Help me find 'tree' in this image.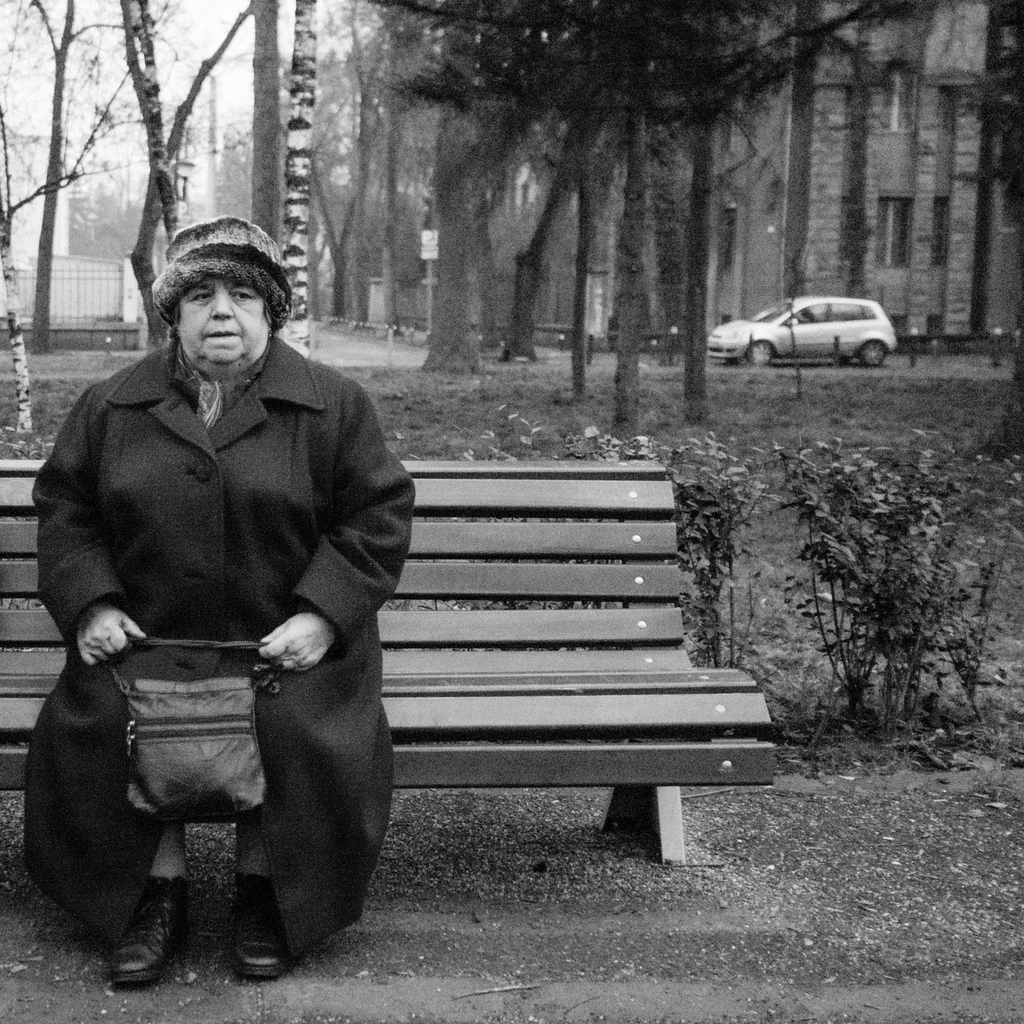
Found it: {"x1": 786, "y1": 0, "x2": 835, "y2": 330}.
